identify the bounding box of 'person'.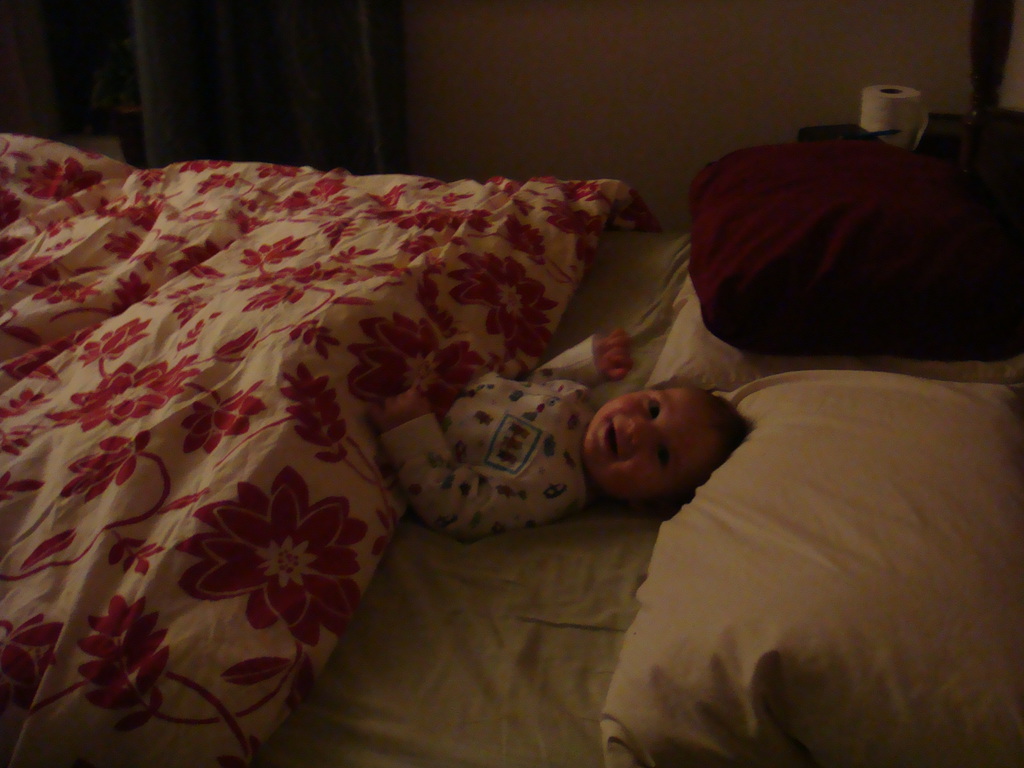
pyautogui.locateOnScreen(371, 329, 755, 538).
